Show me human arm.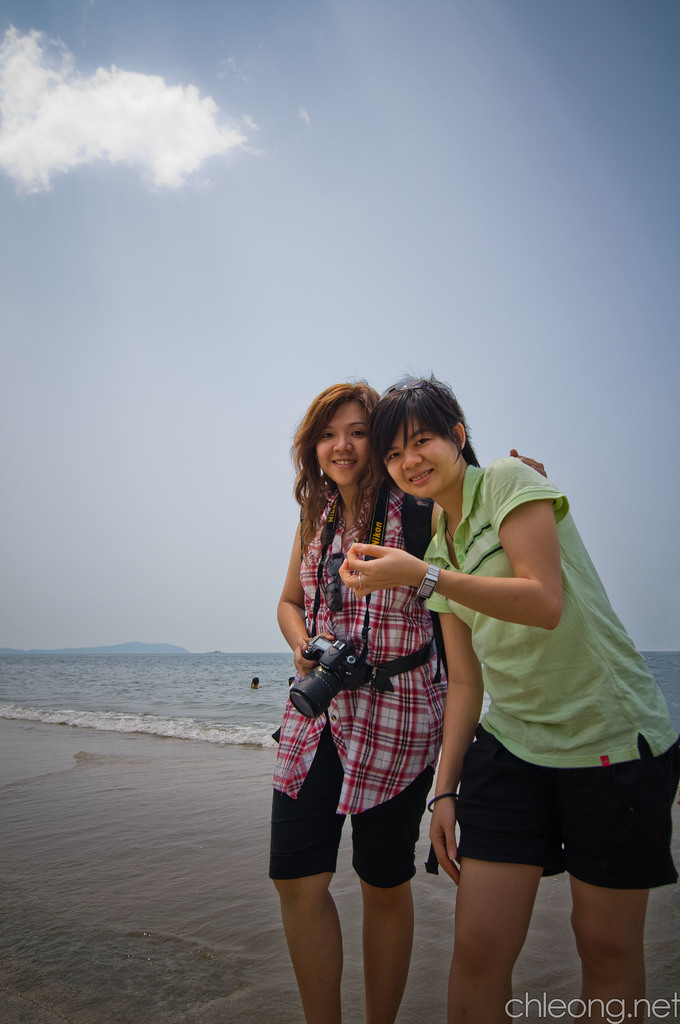
human arm is here: select_region(264, 500, 318, 655).
